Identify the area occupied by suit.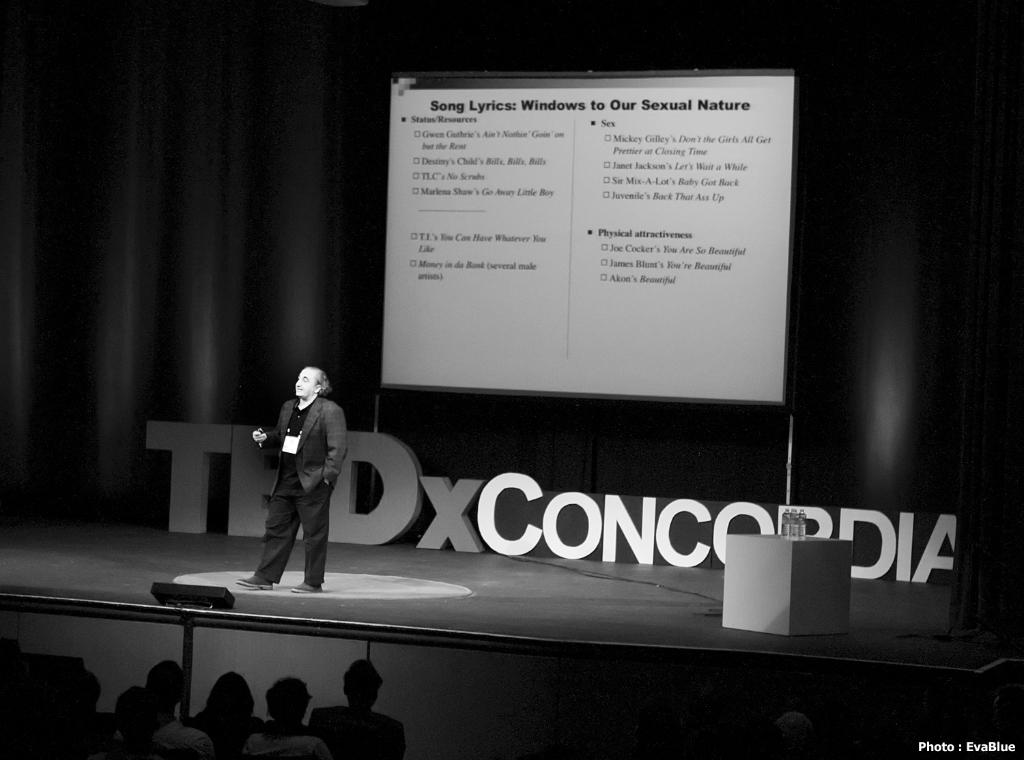
Area: (x1=244, y1=379, x2=342, y2=588).
